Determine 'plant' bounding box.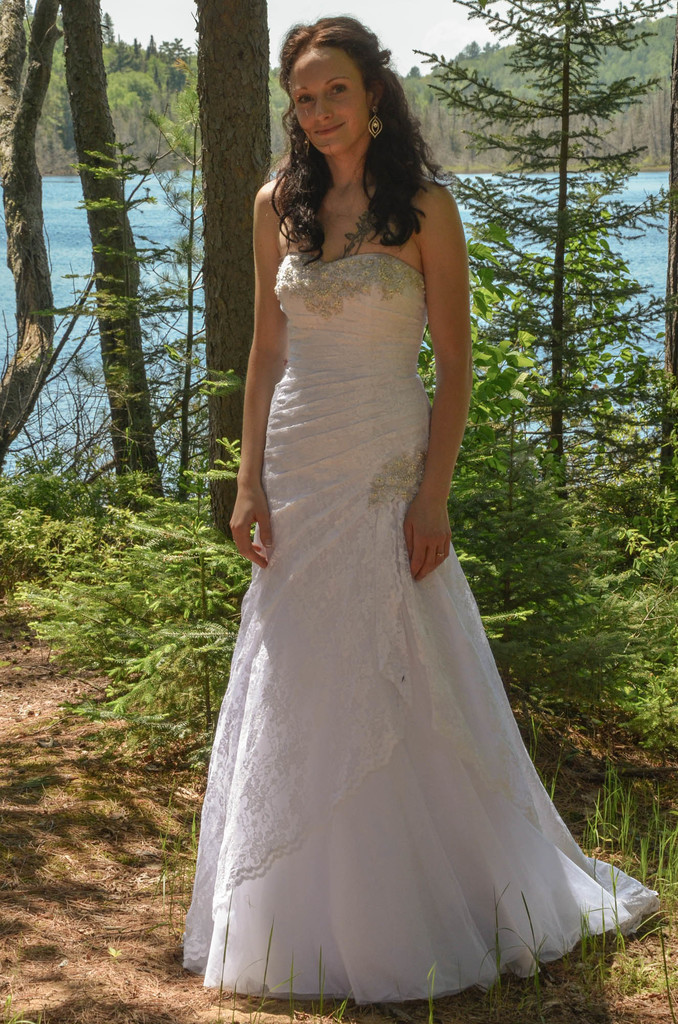
Determined: {"left": 479, "top": 0, "right": 677, "bottom": 528}.
